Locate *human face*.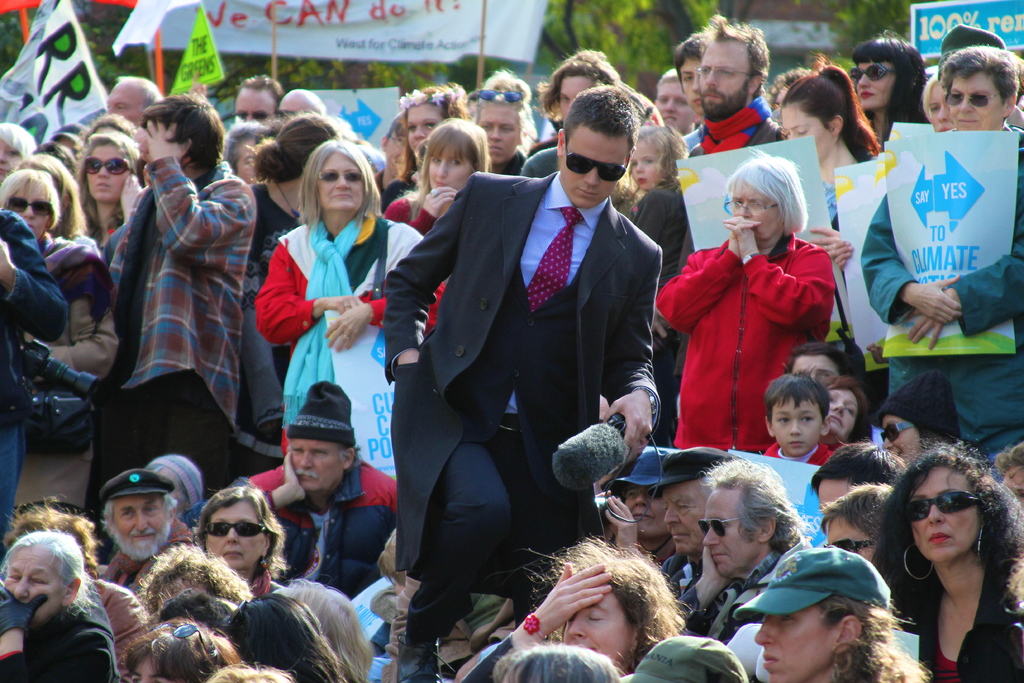
Bounding box: bbox=(692, 31, 749, 117).
